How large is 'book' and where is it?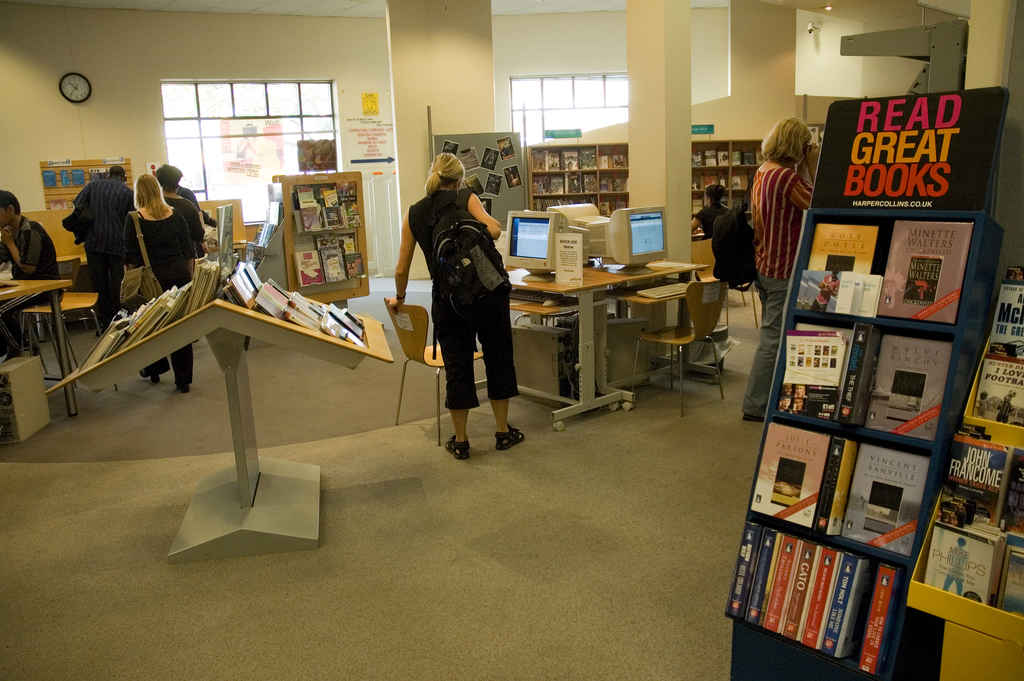
Bounding box: <box>833,445,927,555</box>.
